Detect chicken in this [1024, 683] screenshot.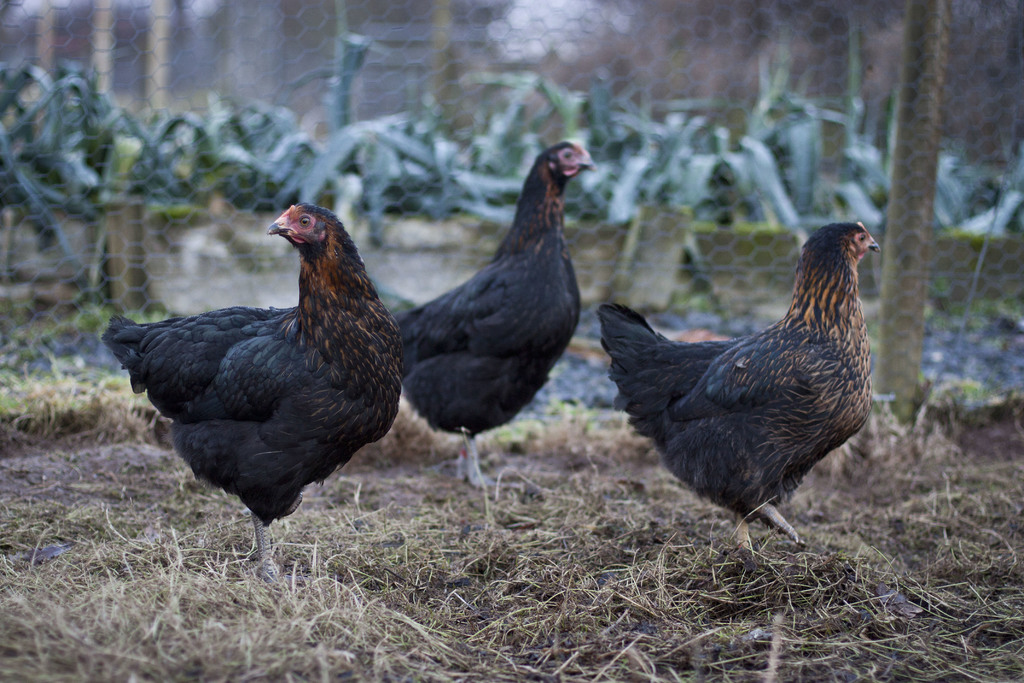
Detection: 394, 142, 598, 495.
